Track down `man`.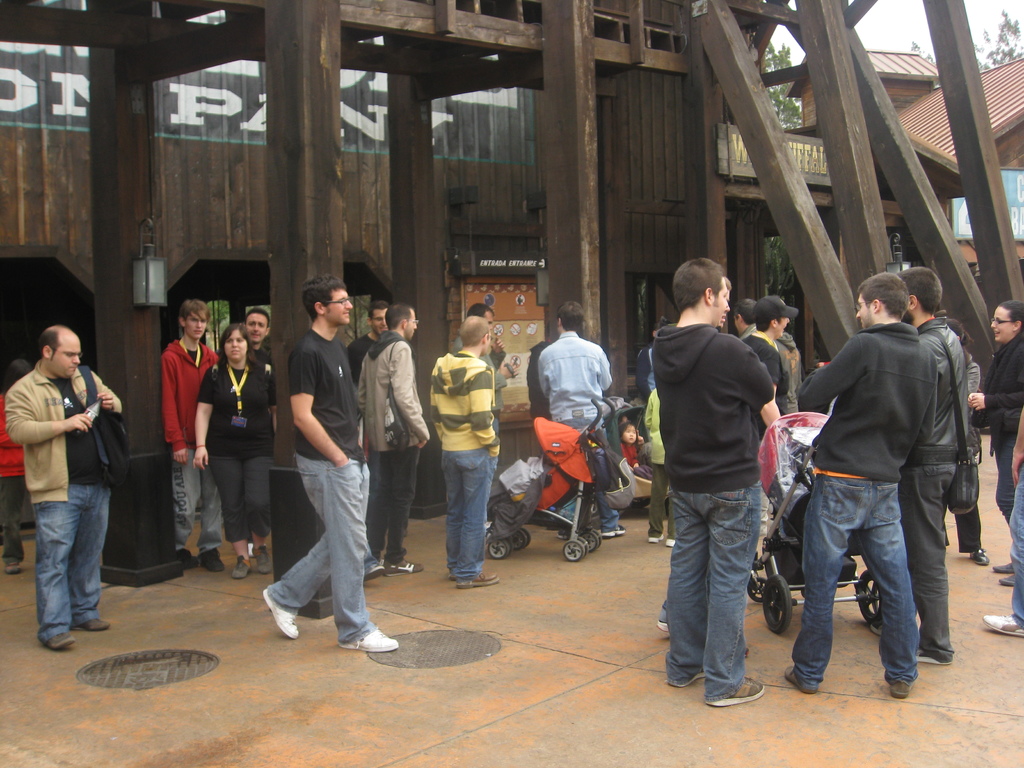
Tracked to rect(164, 302, 225, 568).
